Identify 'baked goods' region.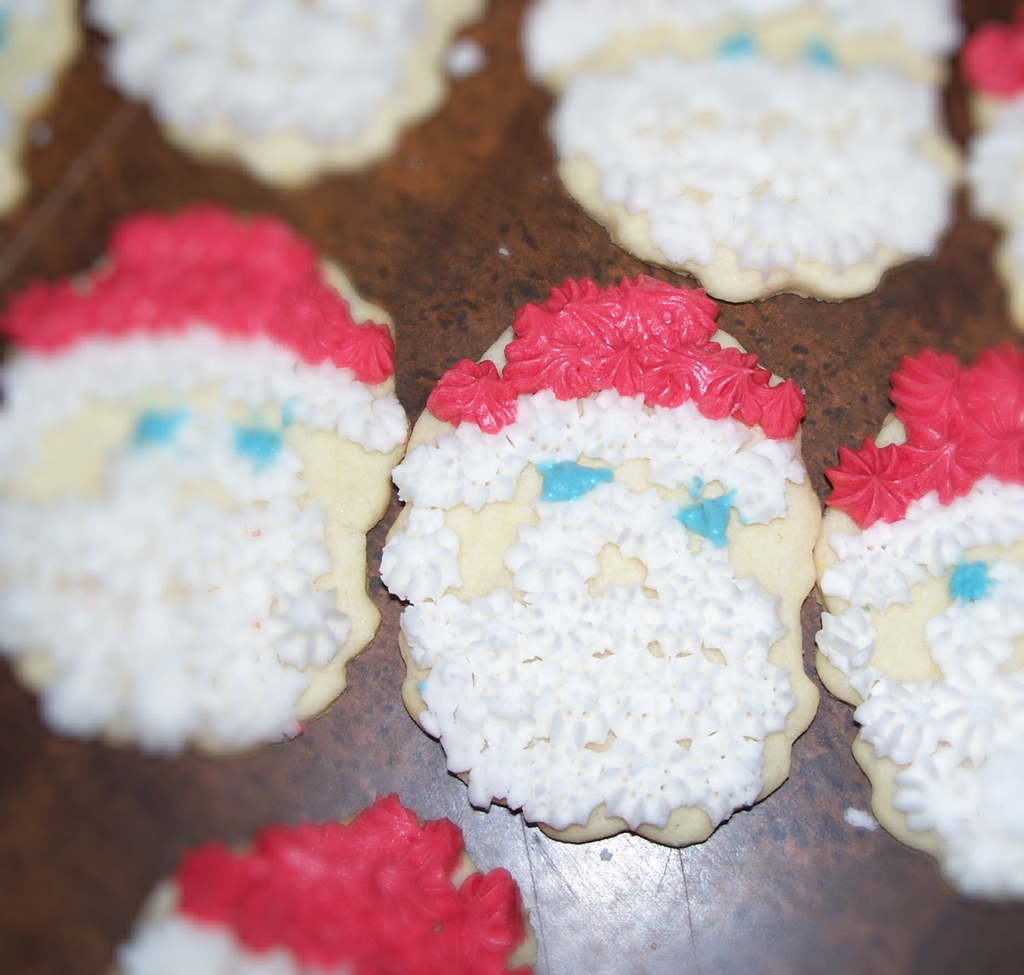
Region: pyautogui.locateOnScreen(0, 0, 83, 223).
